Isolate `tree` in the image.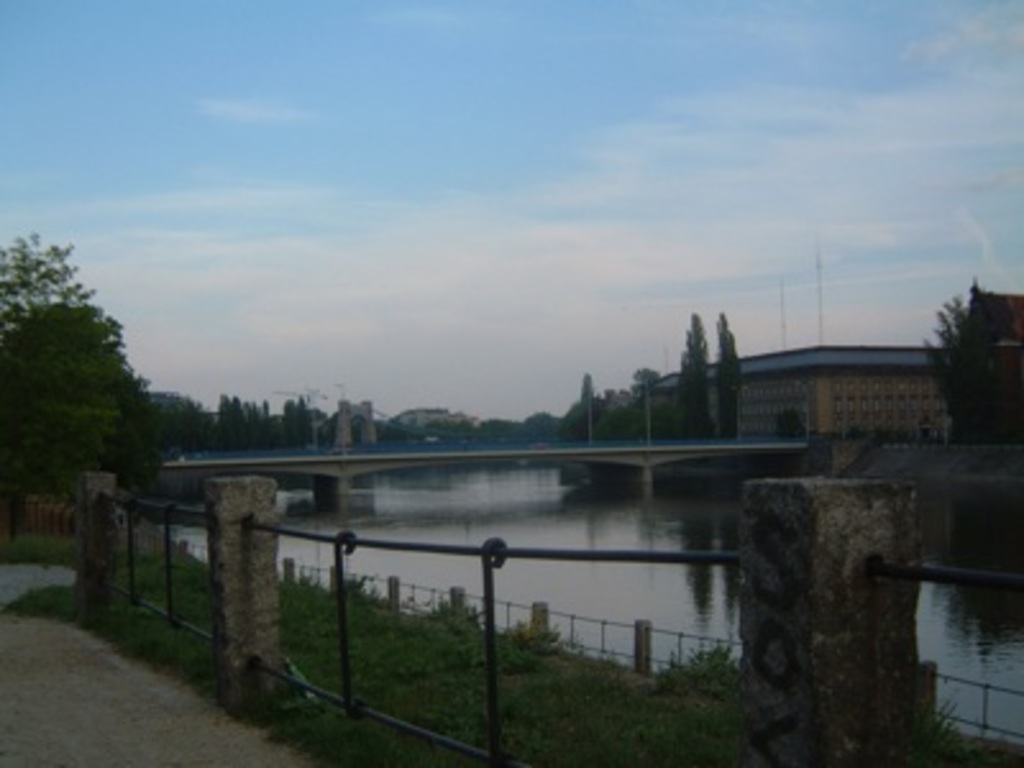
Isolated region: 0 220 330 525.
